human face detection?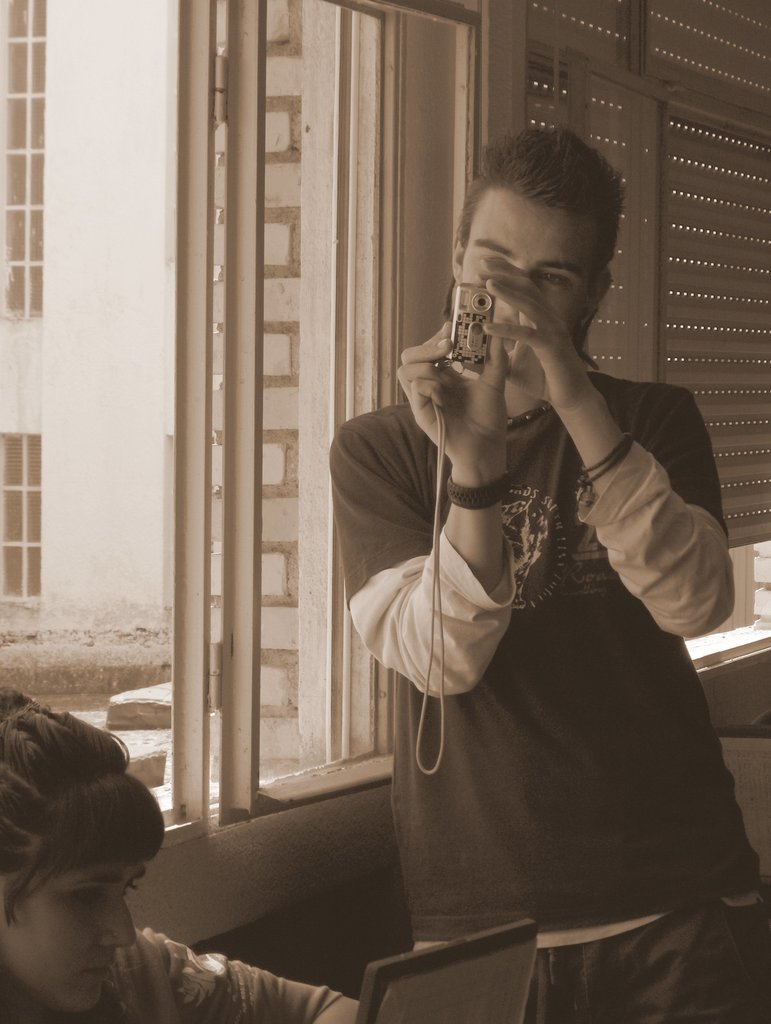
crop(4, 863, 137, 1012)
